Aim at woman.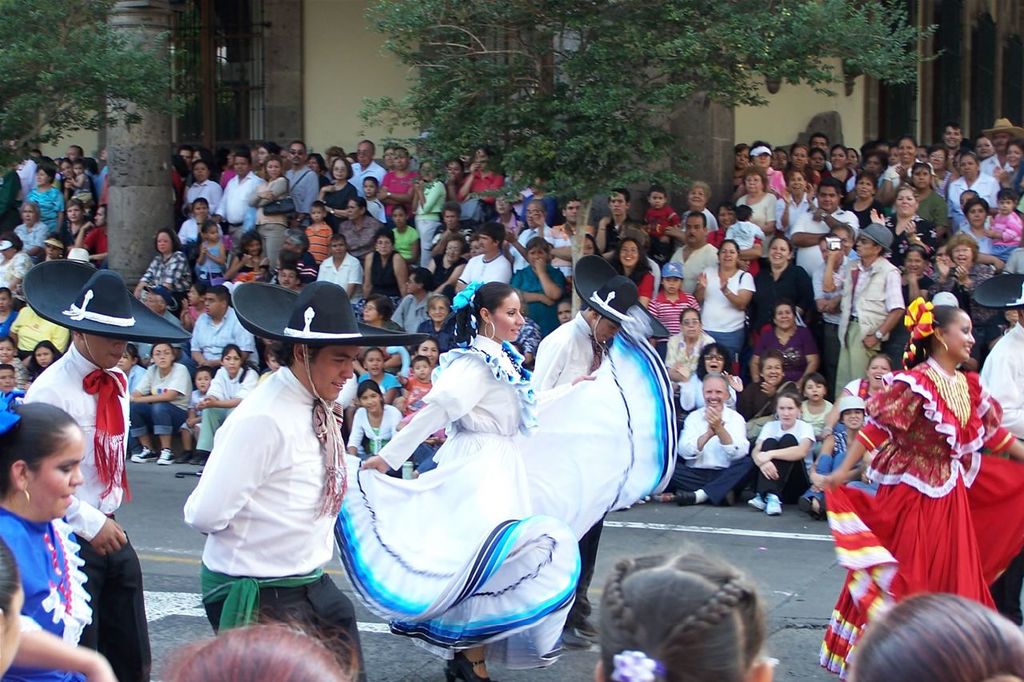
Aimed at (494, 190, 522, 231).
